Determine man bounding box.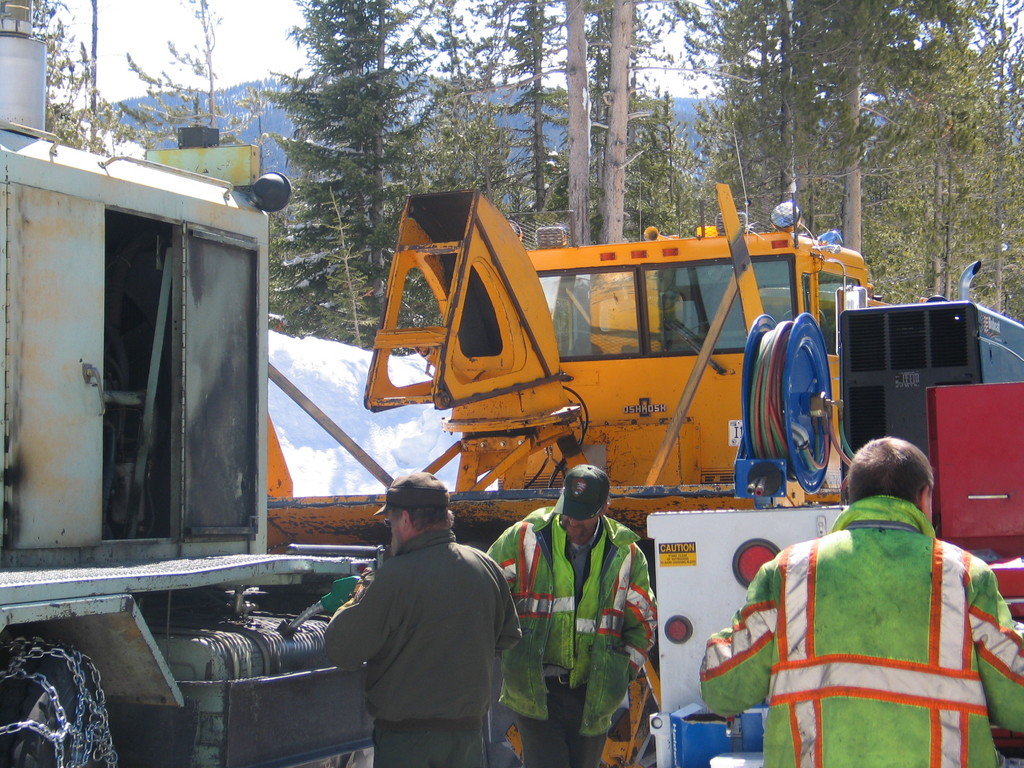
Determined: select_region(488, 464, 659, 767).
